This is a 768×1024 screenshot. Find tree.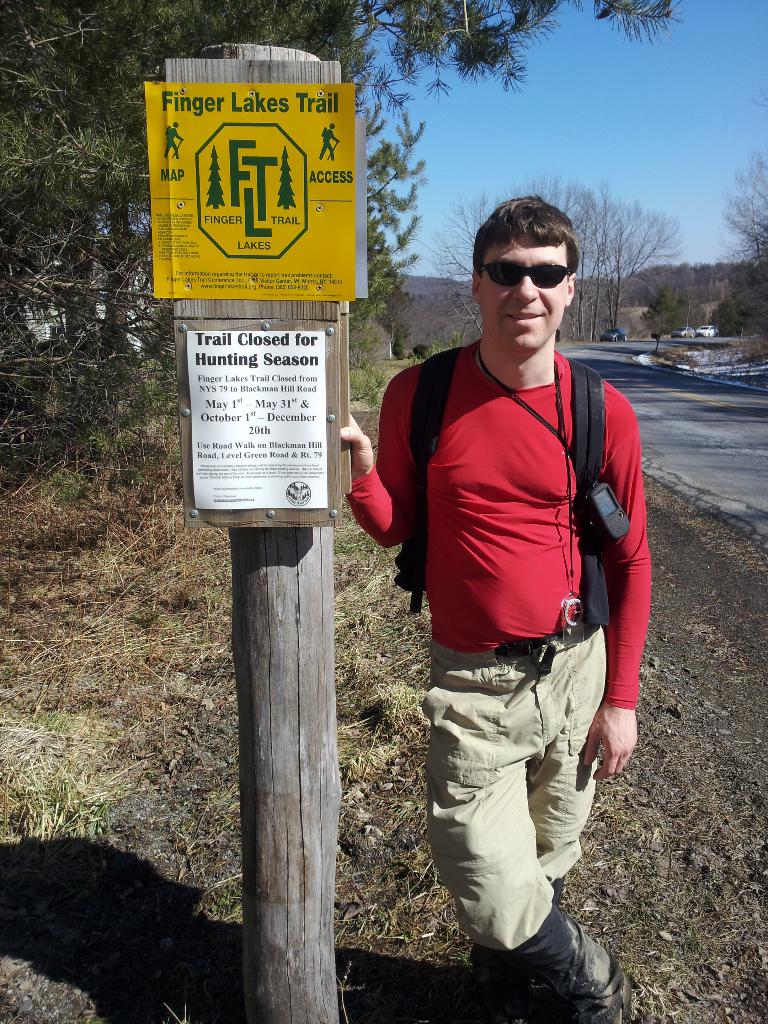
Bounding box: rect(641, 282, 710, 340).
